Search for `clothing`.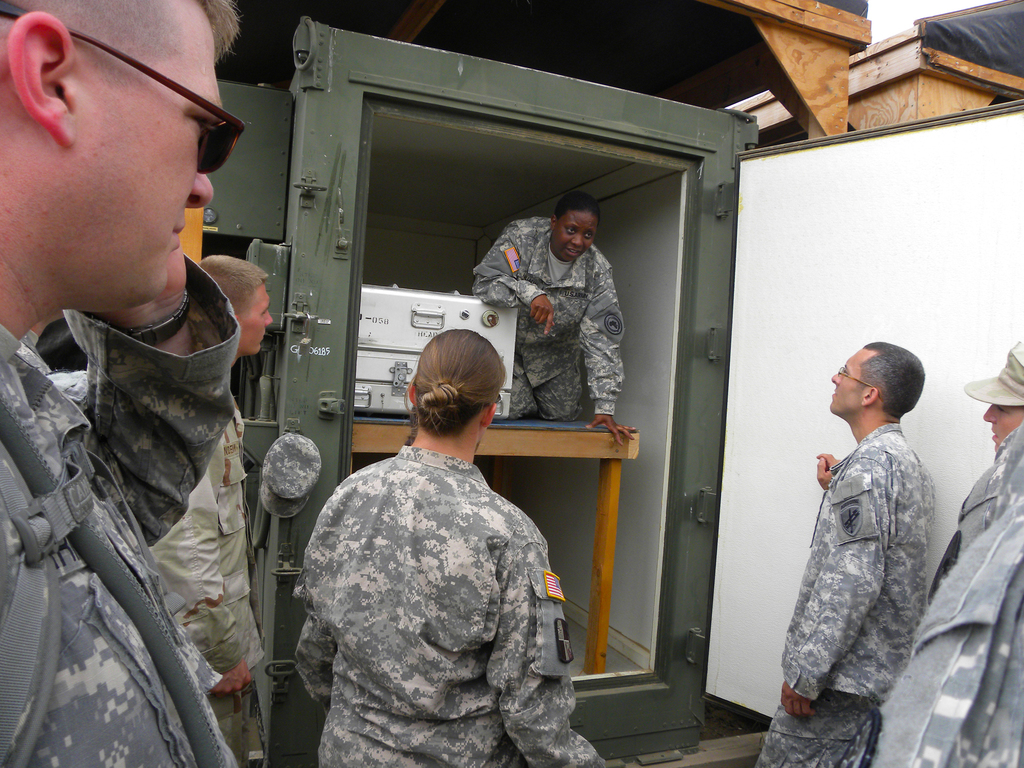
Found at {"left": 876, "top": 421, "right": 1023, "bottom": 767}.
